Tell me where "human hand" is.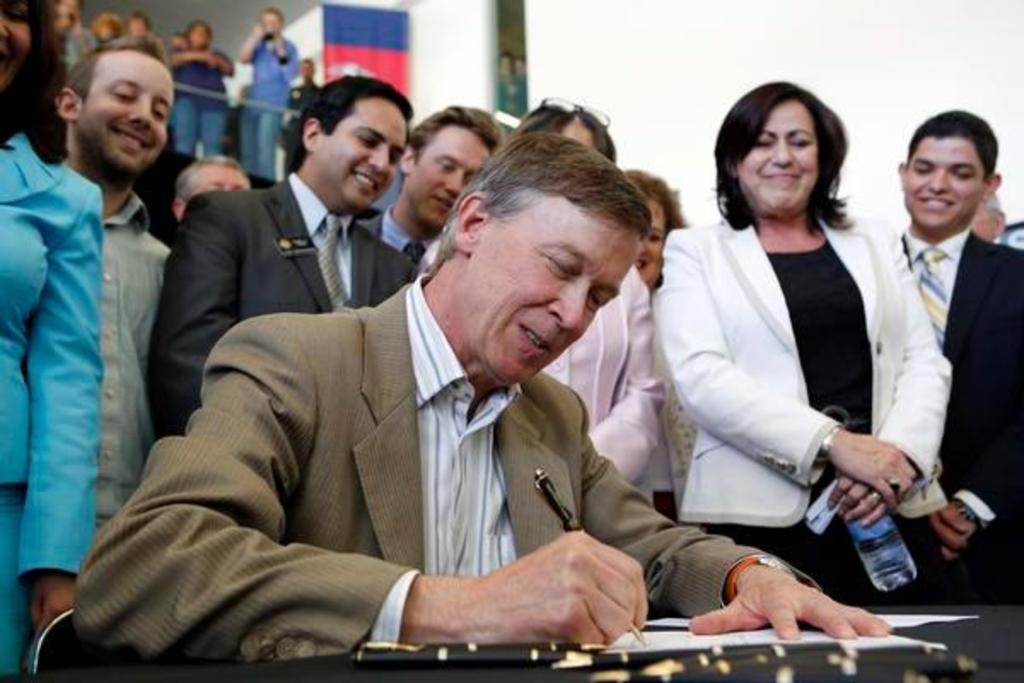
"human hand" is at box(925, 495, 983, 567).
